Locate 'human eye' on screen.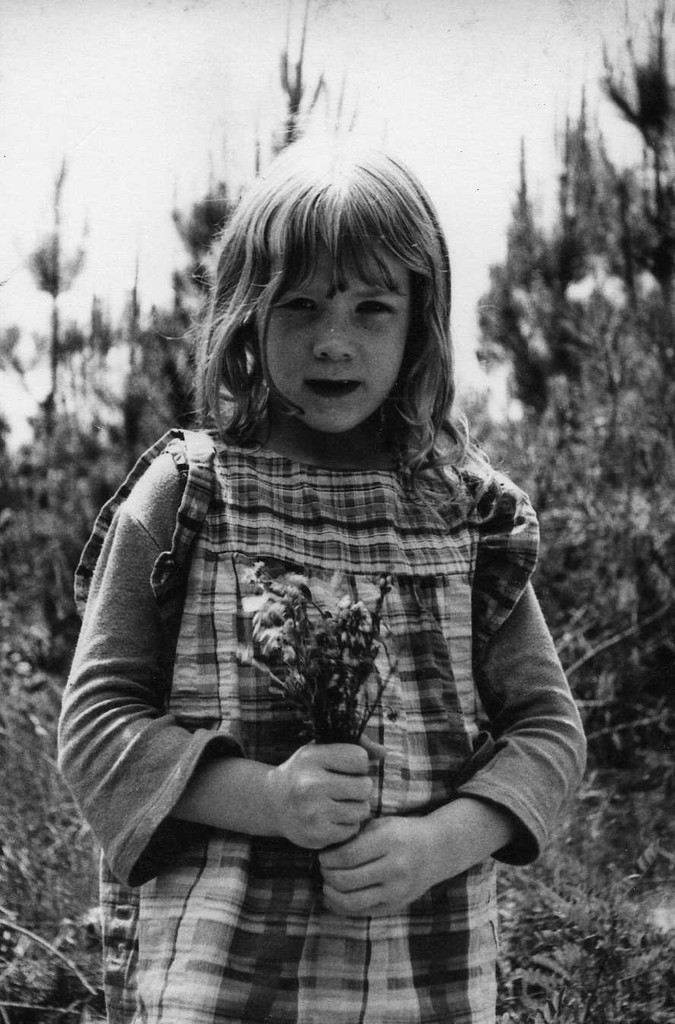
On screen at (280, 290, 321, 314).
